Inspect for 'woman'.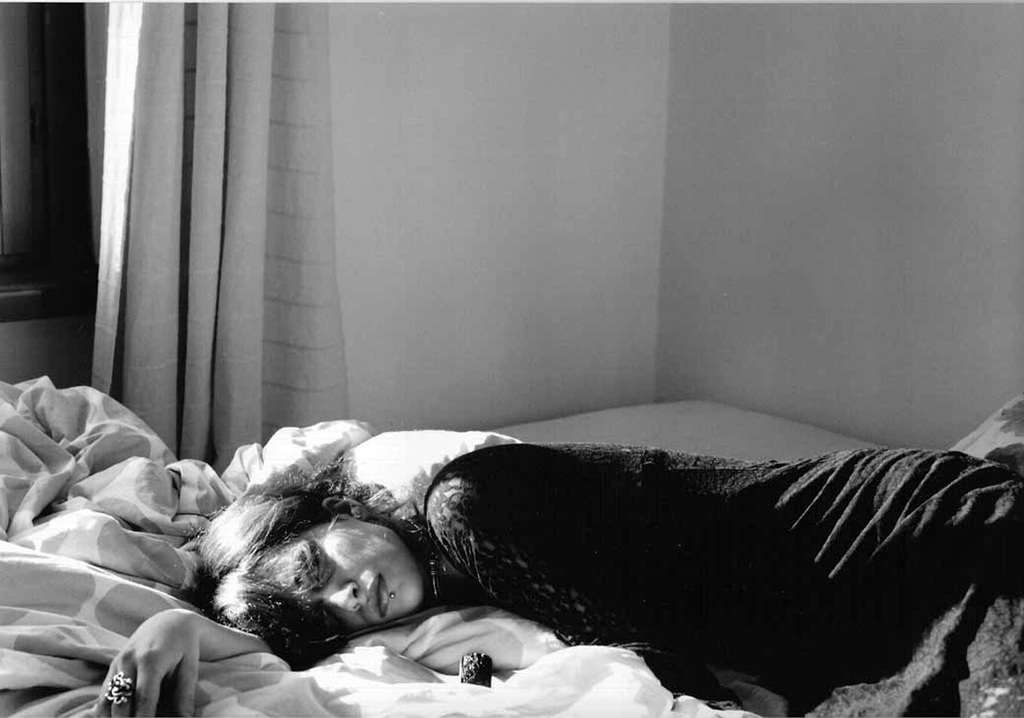
Inspection: left=223, top=430, right=1023, bottom=717.
